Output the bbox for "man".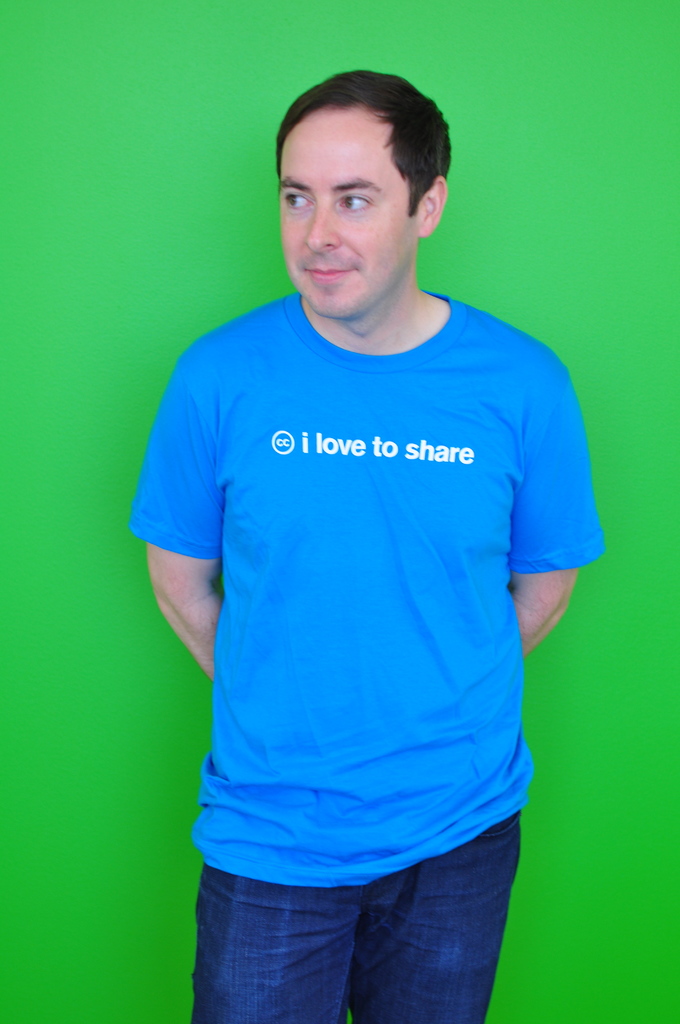
(x1=131, y1=66, x2=608, y2=1023).
